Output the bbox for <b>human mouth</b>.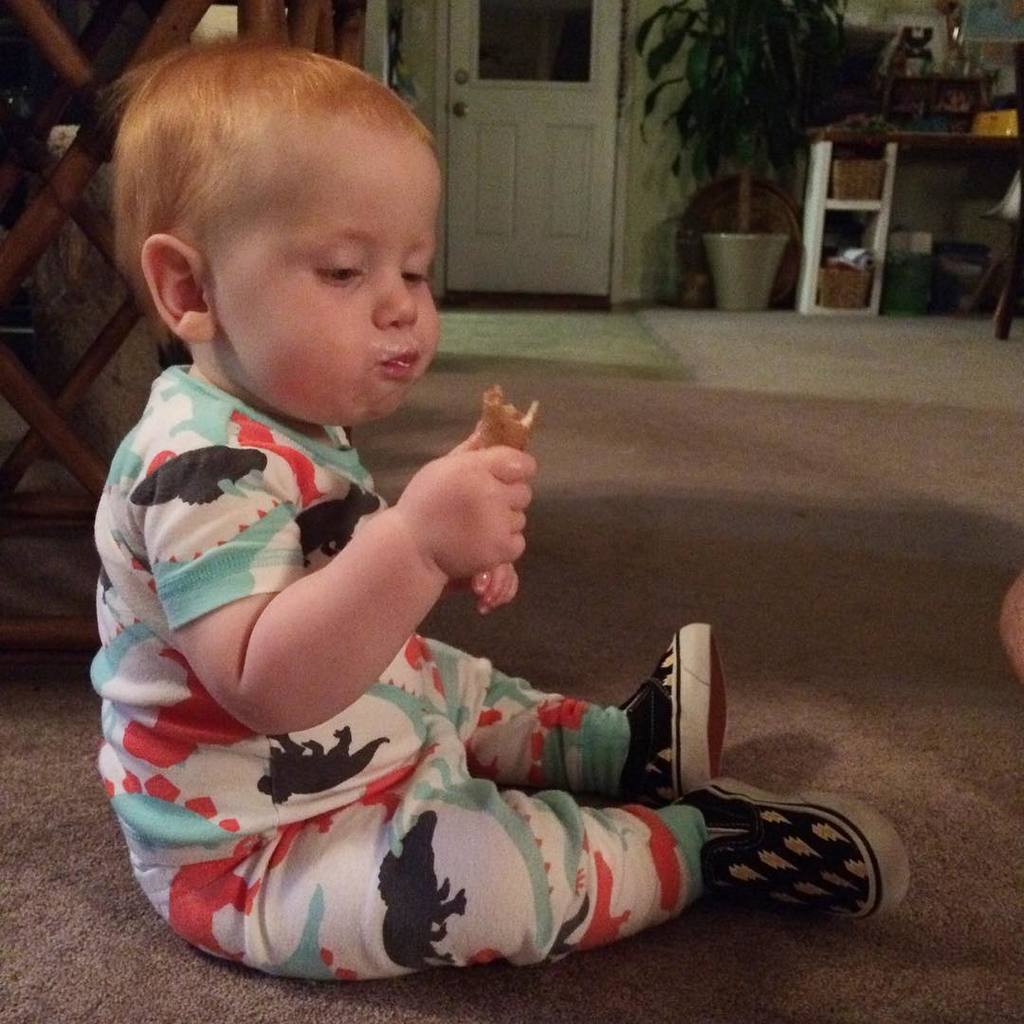
region(384, 355, 415, 369).
